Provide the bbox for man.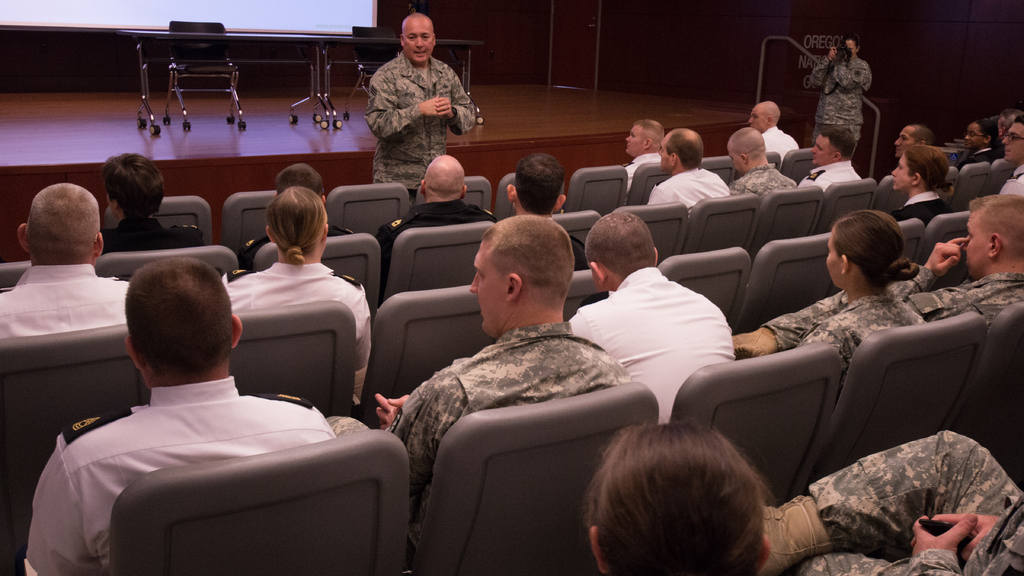
323,212,635,571.
